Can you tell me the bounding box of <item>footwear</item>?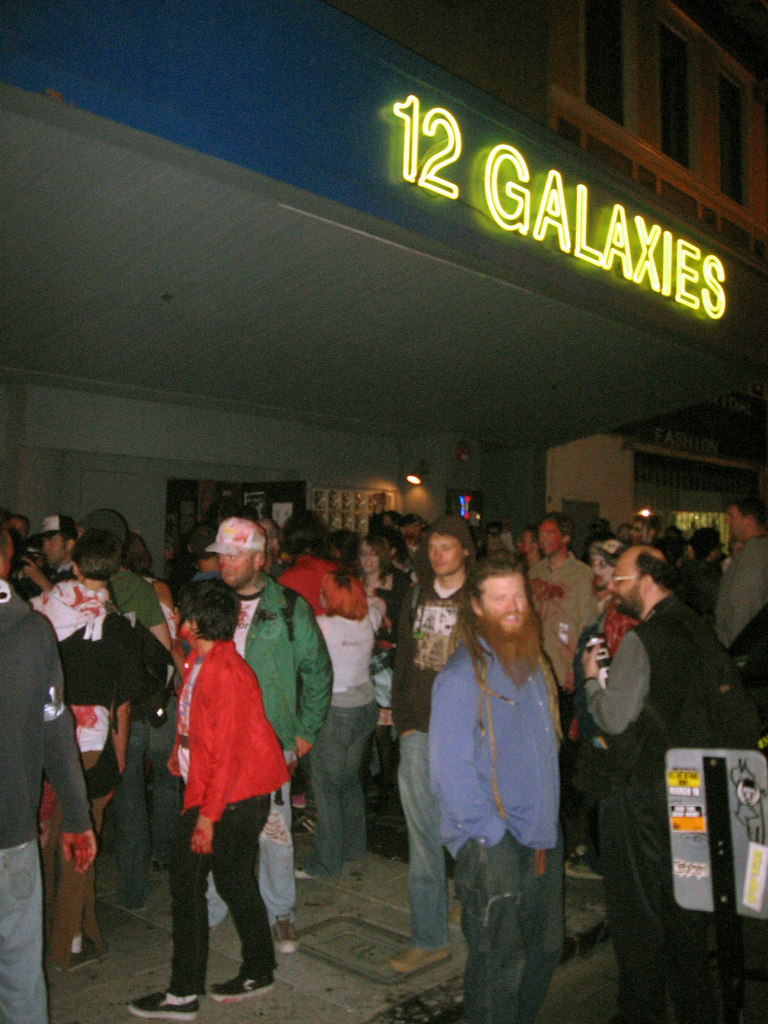
125/982/204/1023.
